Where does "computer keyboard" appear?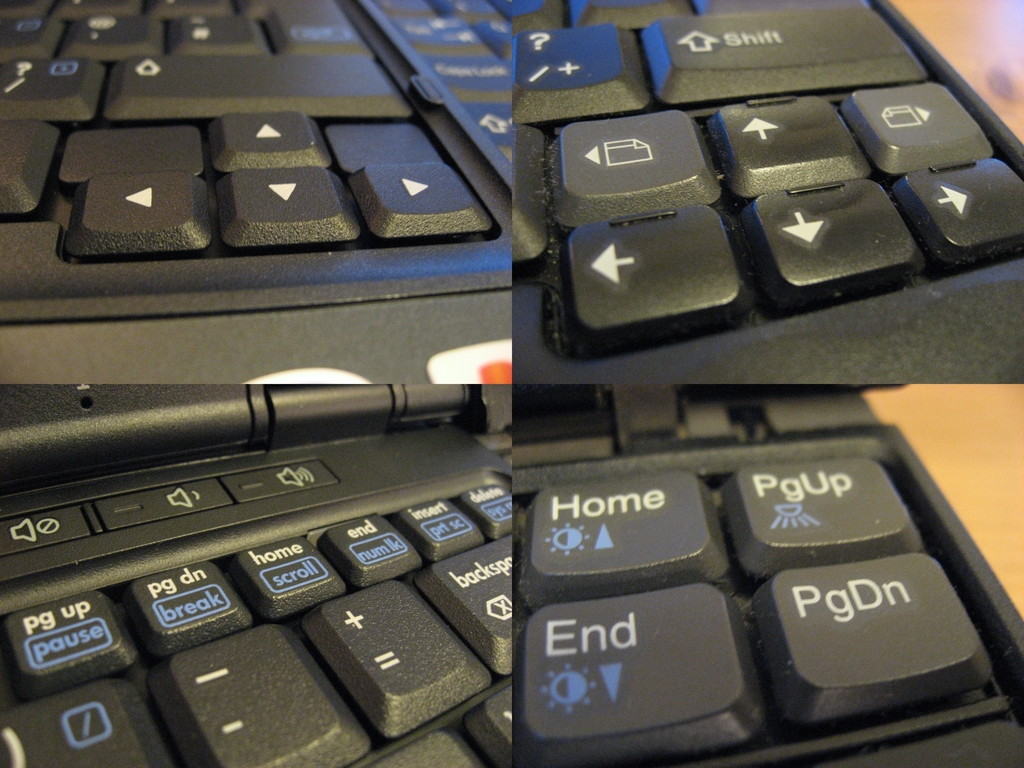
Appears at locate(0, 476, 514, 765).
